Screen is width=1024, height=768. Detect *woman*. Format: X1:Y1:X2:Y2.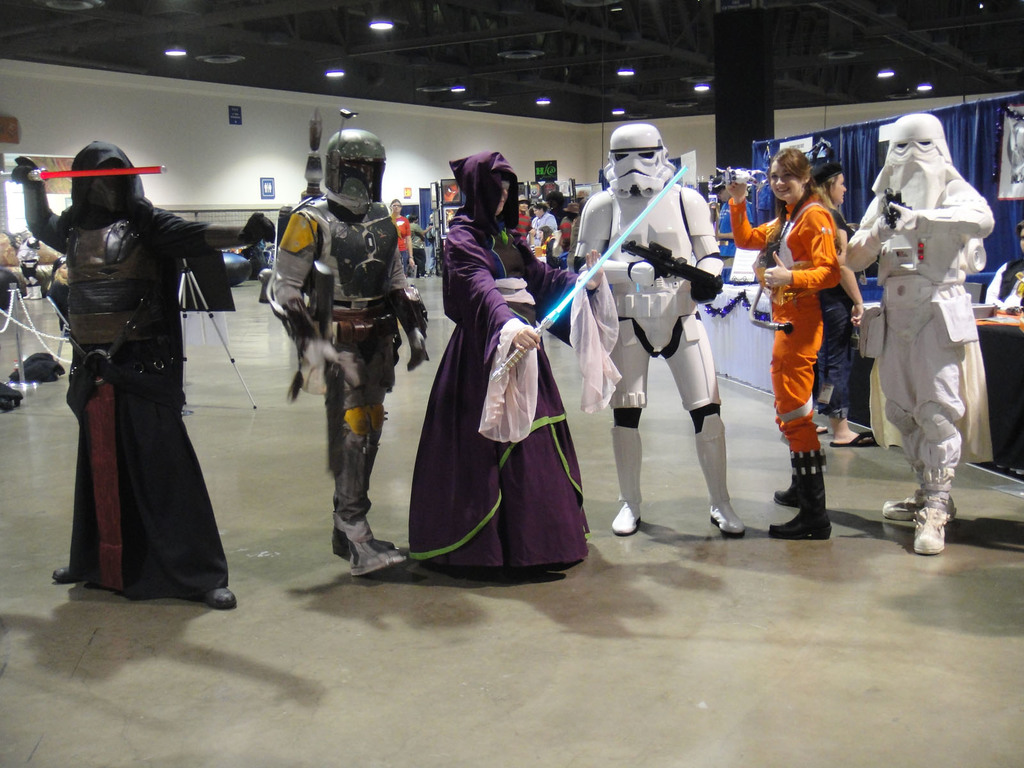
42:253:76:342.
